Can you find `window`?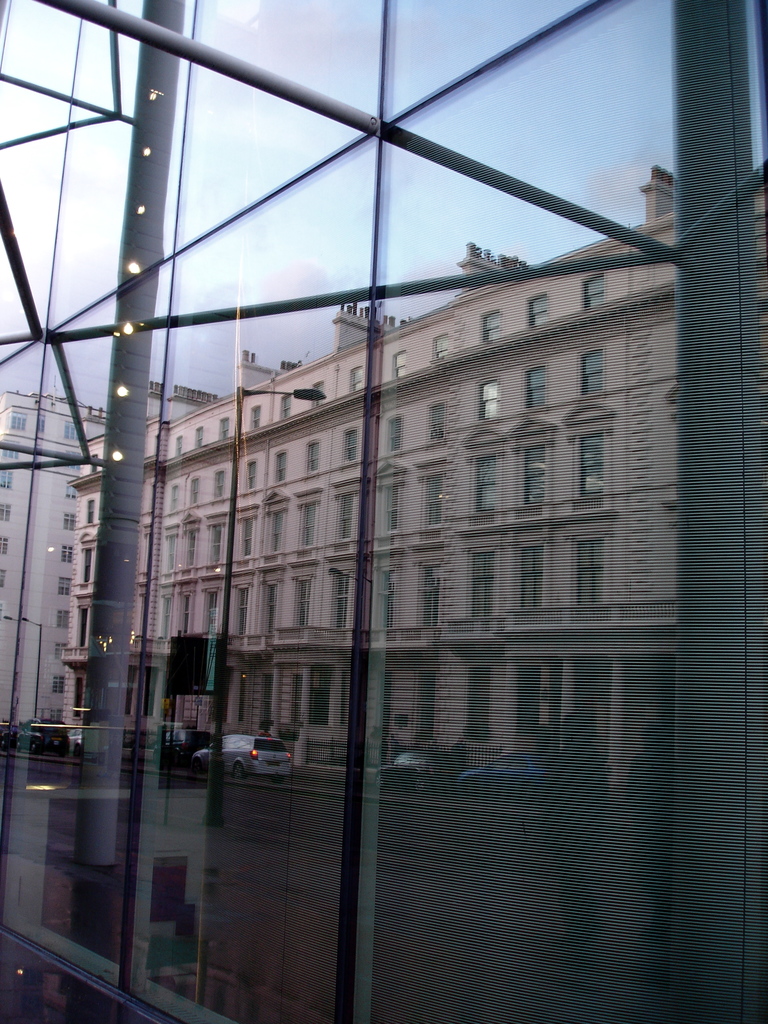
Yes, bounding box: detection(78, 604, 88, 647).
